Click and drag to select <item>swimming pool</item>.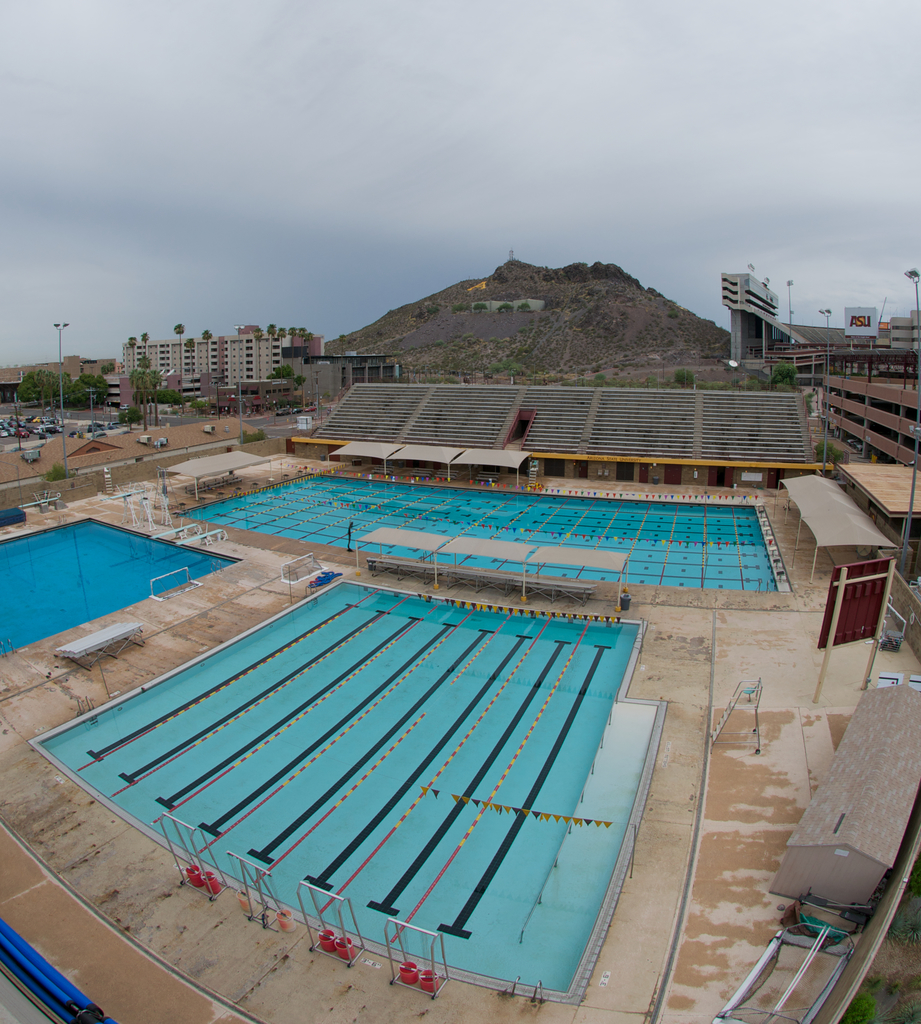
Selection: box(0, 519, 238, 657).
